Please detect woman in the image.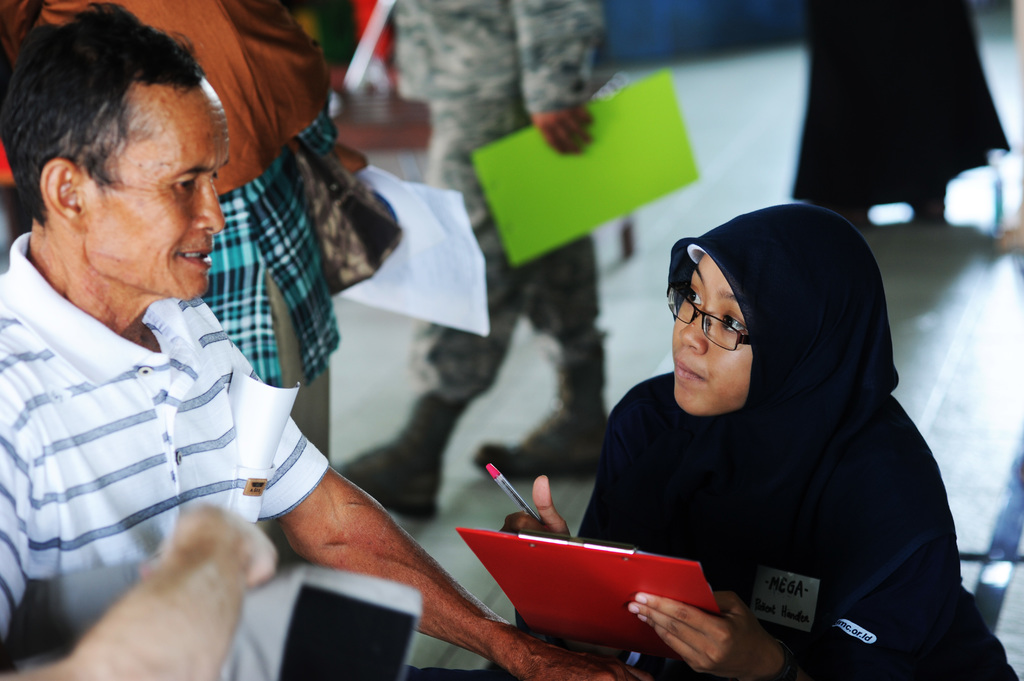
pyautogui.locateOnScreen(479, 204, 966, 672).
